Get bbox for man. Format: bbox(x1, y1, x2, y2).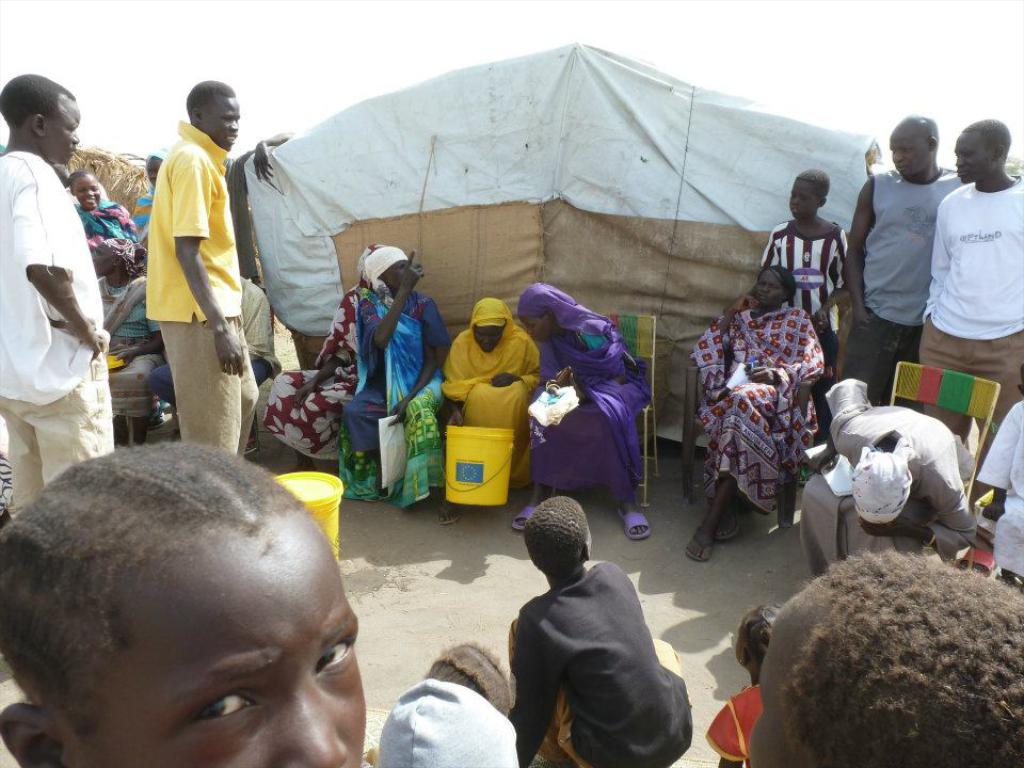
bbox(144, 81, 295, 454).
